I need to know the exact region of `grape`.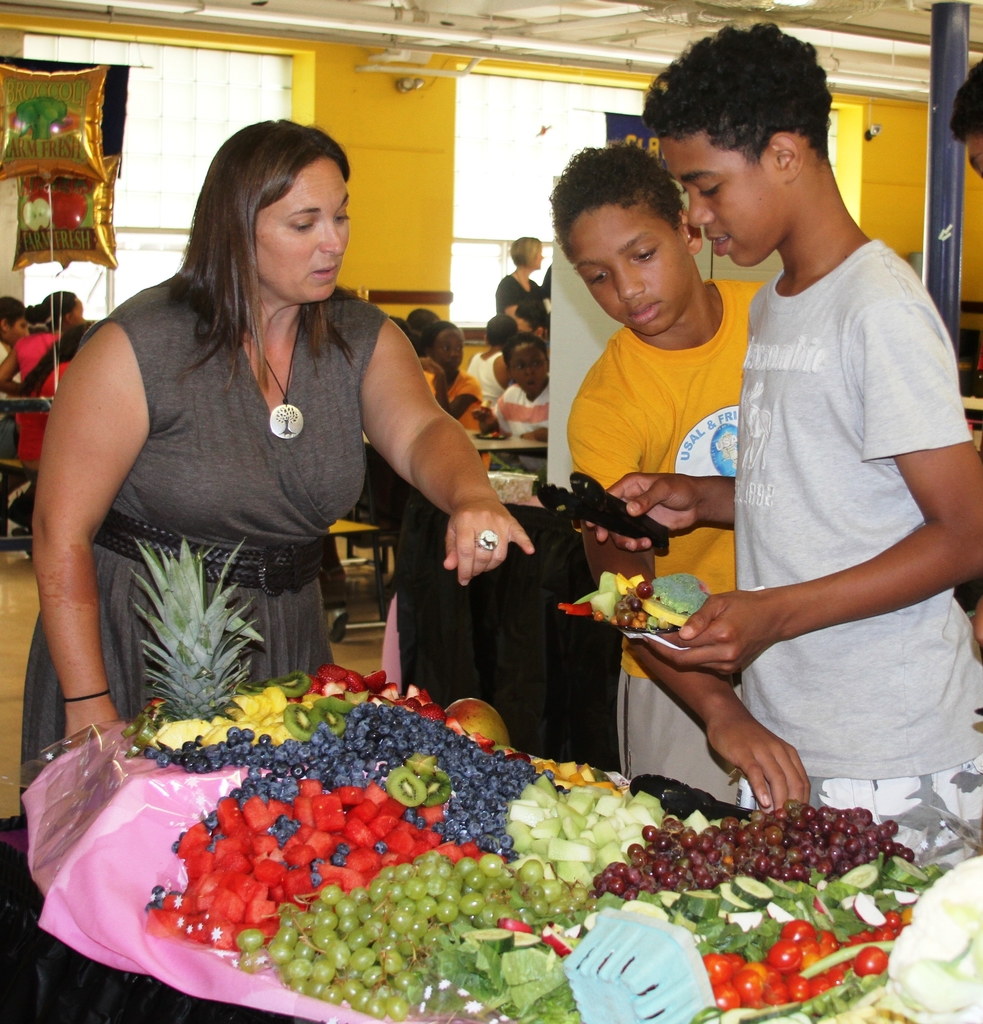
Region: detection(311, 872, 323, 886).
